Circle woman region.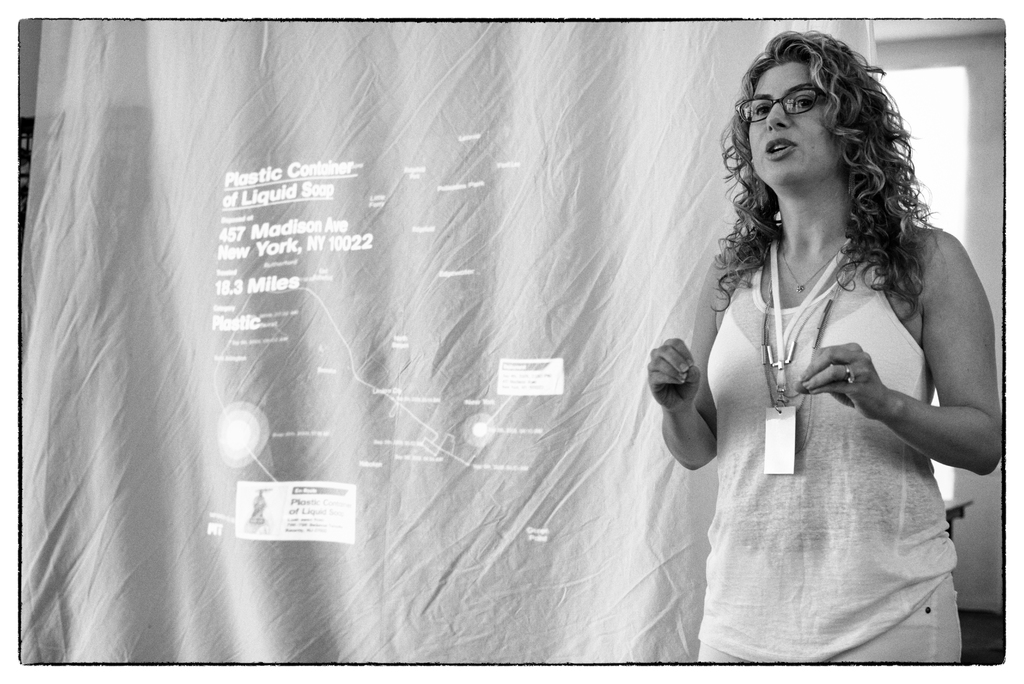
Region: (639, 50, 985, 667).
